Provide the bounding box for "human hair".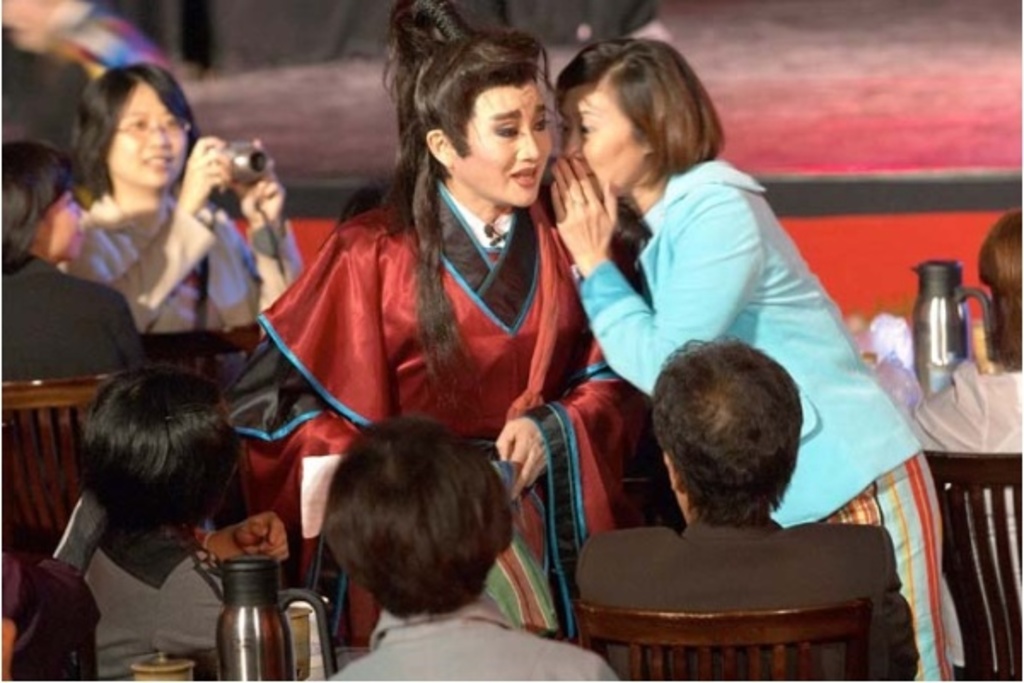
locate(2, 142, 82, 282).
